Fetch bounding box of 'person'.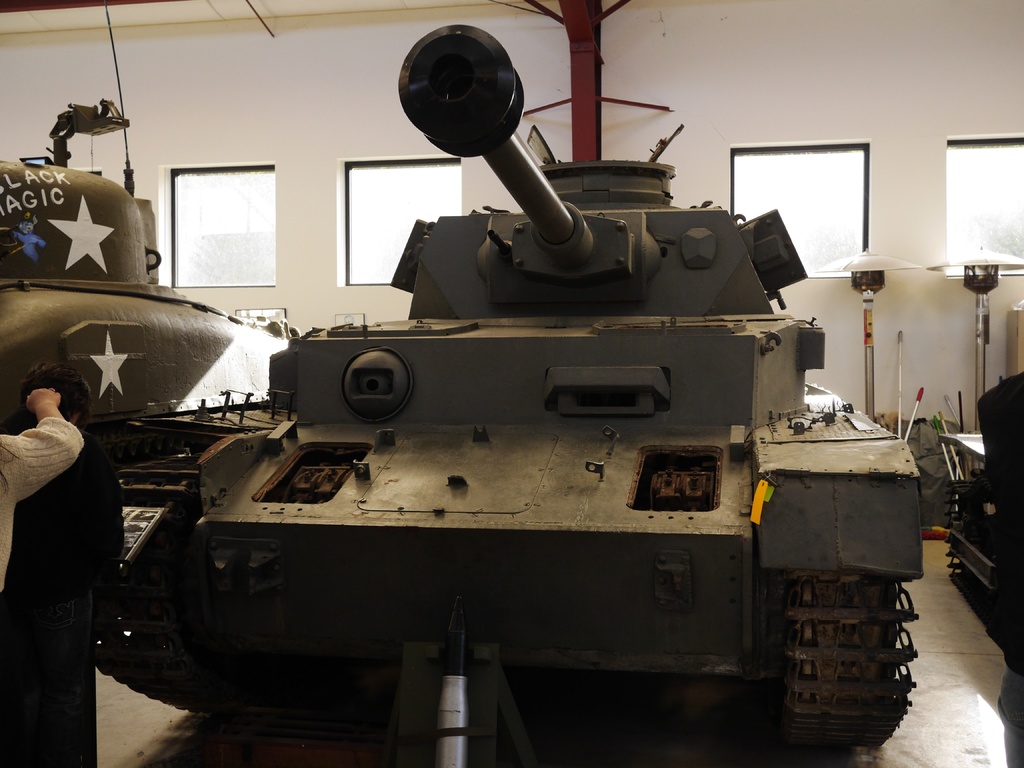
Bbox: region(0, 383, 94, 595).
